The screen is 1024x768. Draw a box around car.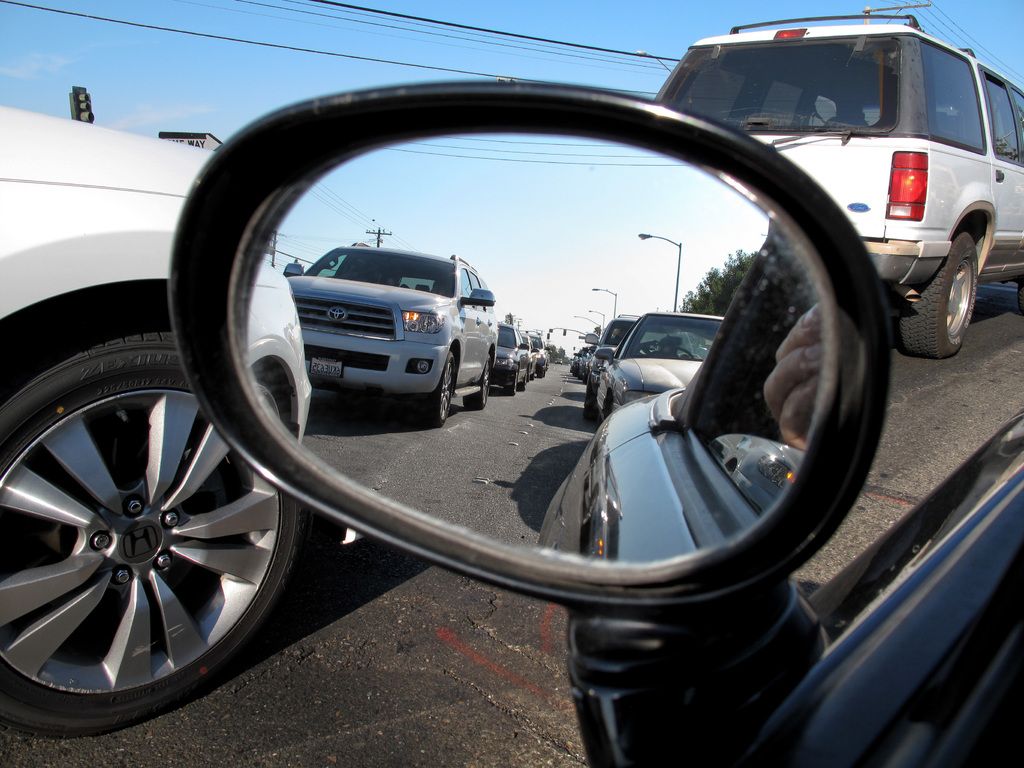
l=651, t=11, r=1023, b=356.
